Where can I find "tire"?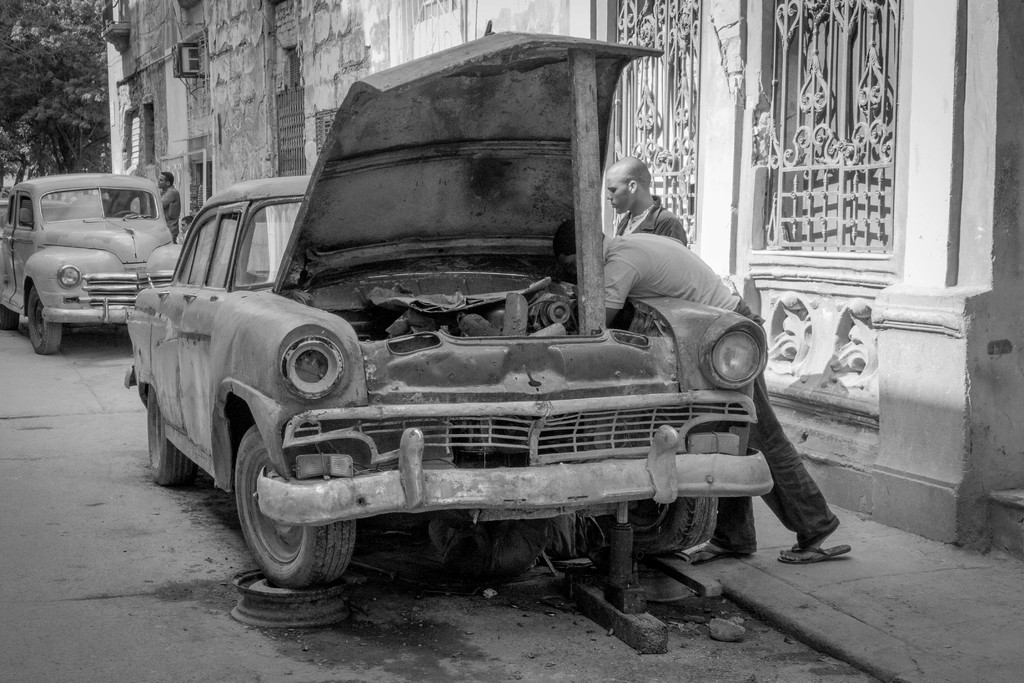
You can find it at {"x1": 606, "y1": 491, "x2": 714, "y2": 550}.
